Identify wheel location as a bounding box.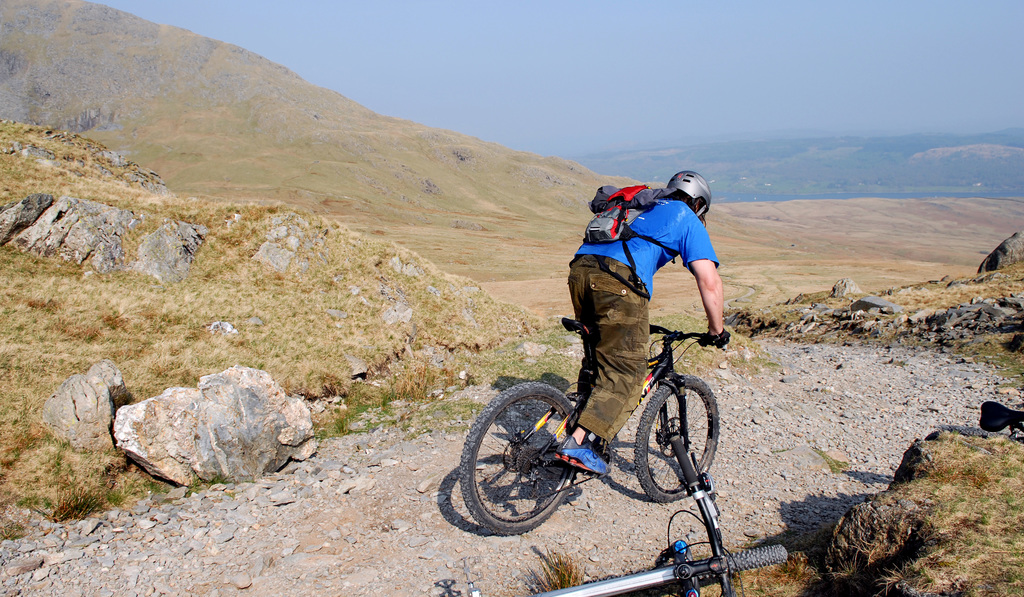
(left=460, top=381, right=586, bottom=537).
